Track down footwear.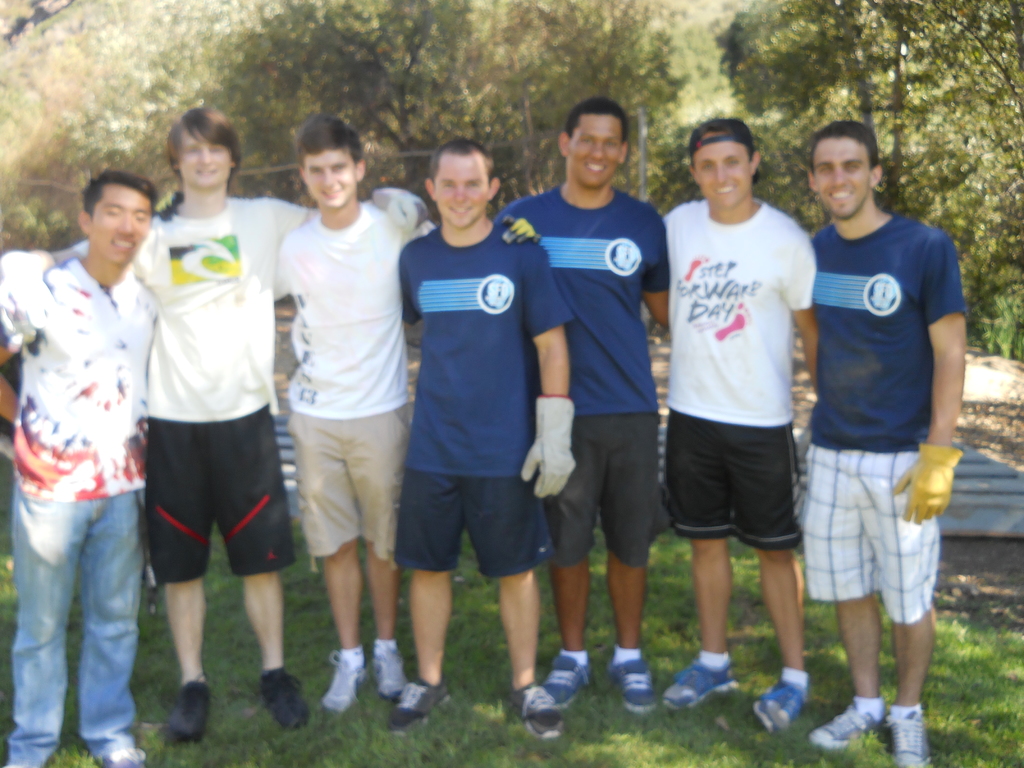
Tracked to rect(517, 672, 590, 743).
